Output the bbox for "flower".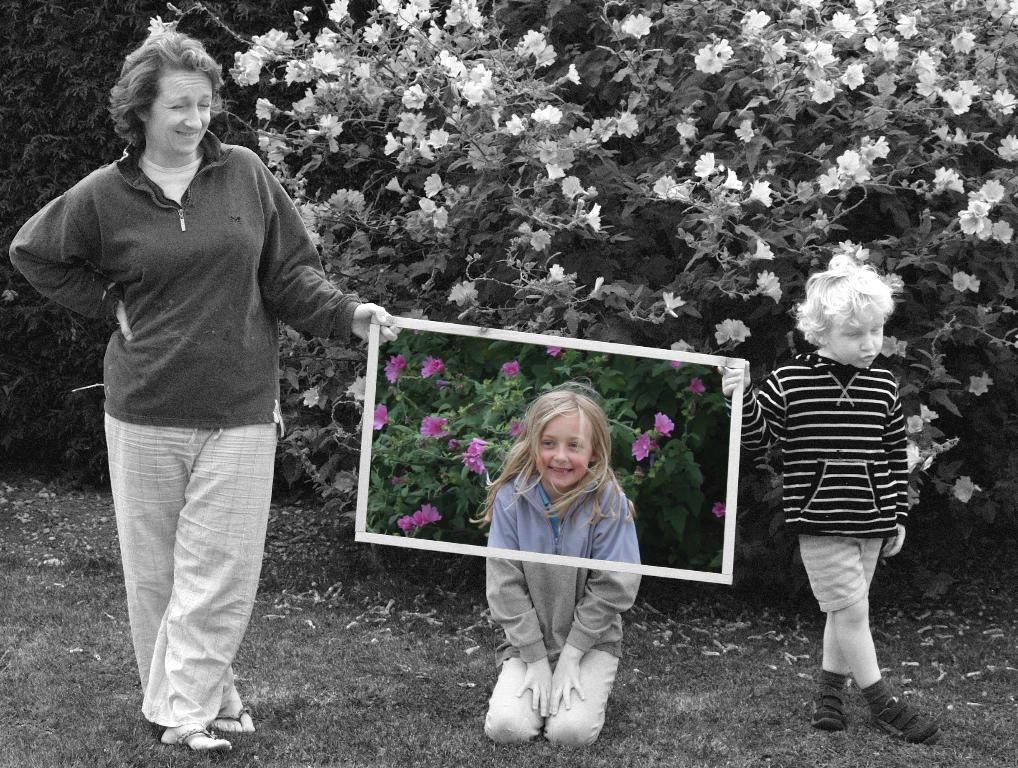
BBox(383, 356, 409, 382).
